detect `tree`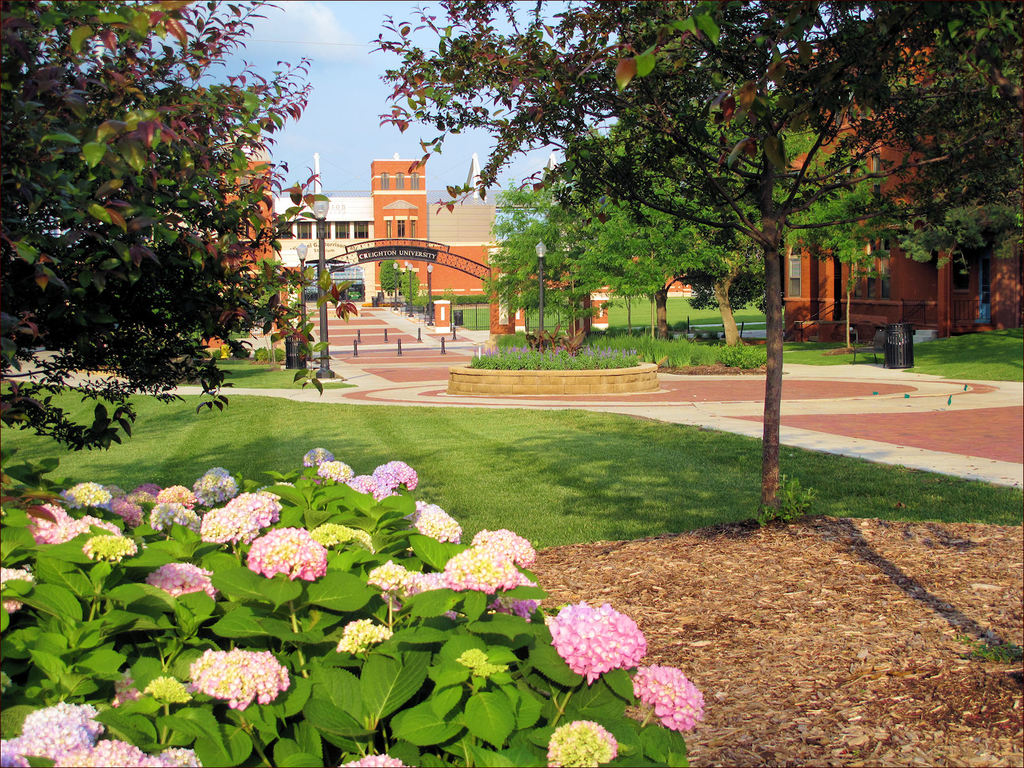
(15,26,307,441)
